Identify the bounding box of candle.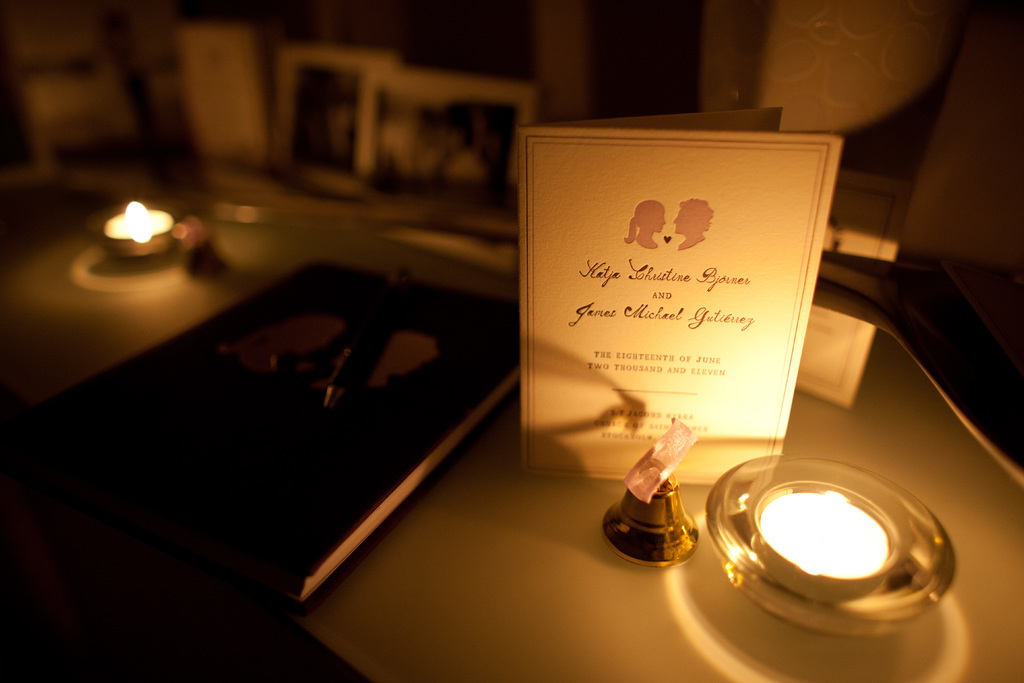
x1=707, y1=456, x2=956, y2=636.
